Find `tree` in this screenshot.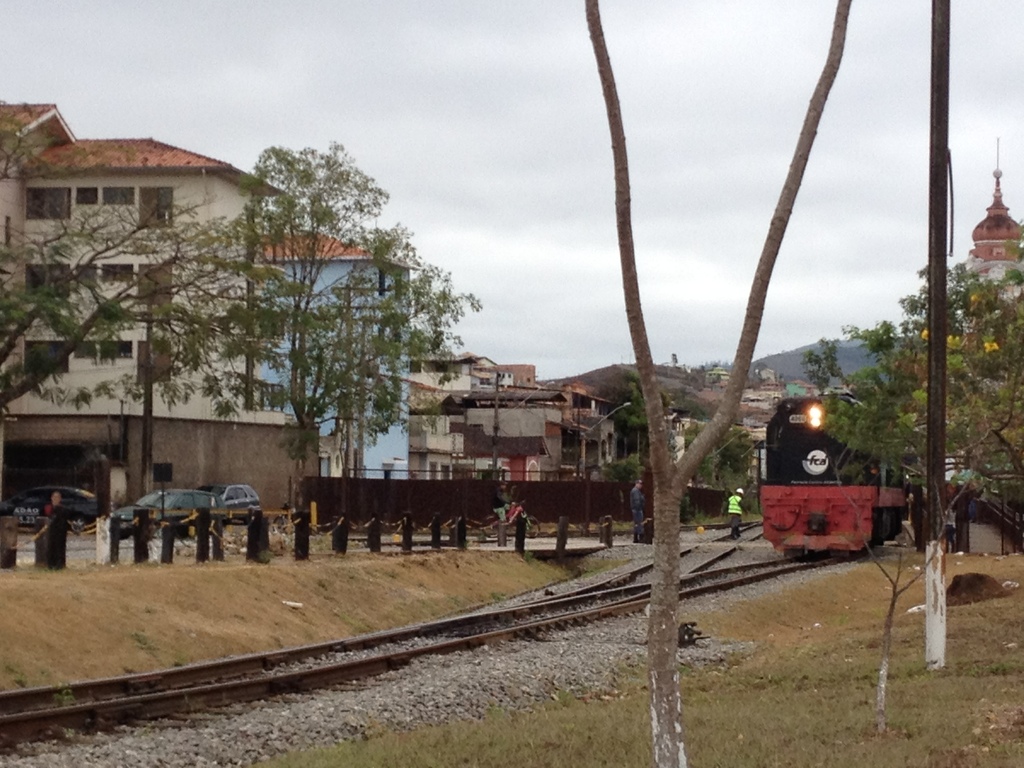
The bounding box for `tree` is [x1=0, y1=89, x2=296, y2=422].
